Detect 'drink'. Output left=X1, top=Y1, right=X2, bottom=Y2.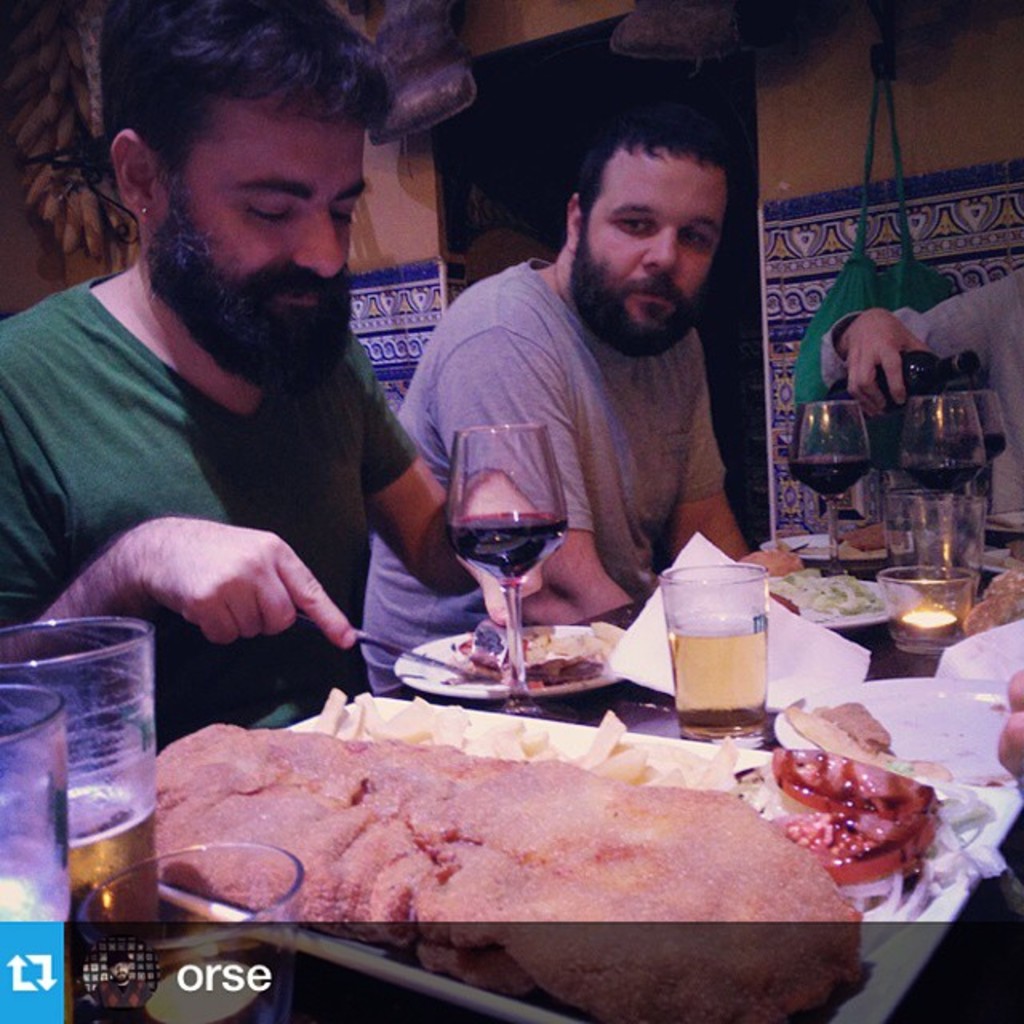
left=667, top=613, right=765, bottom=742.
